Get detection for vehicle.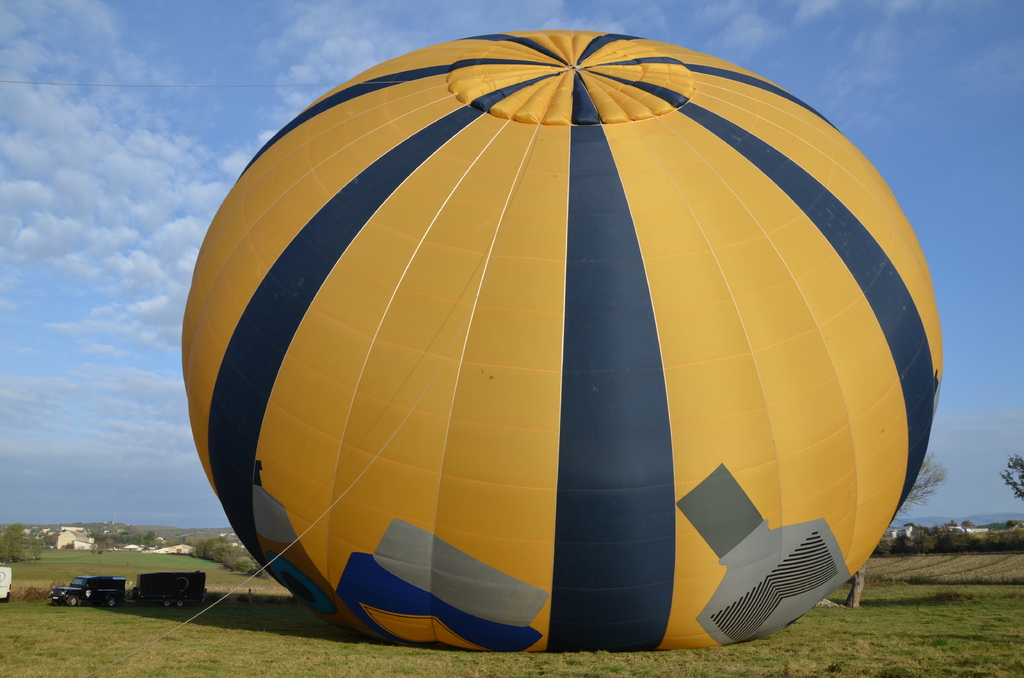
Detection: <box>129,570,211,606</box>.
